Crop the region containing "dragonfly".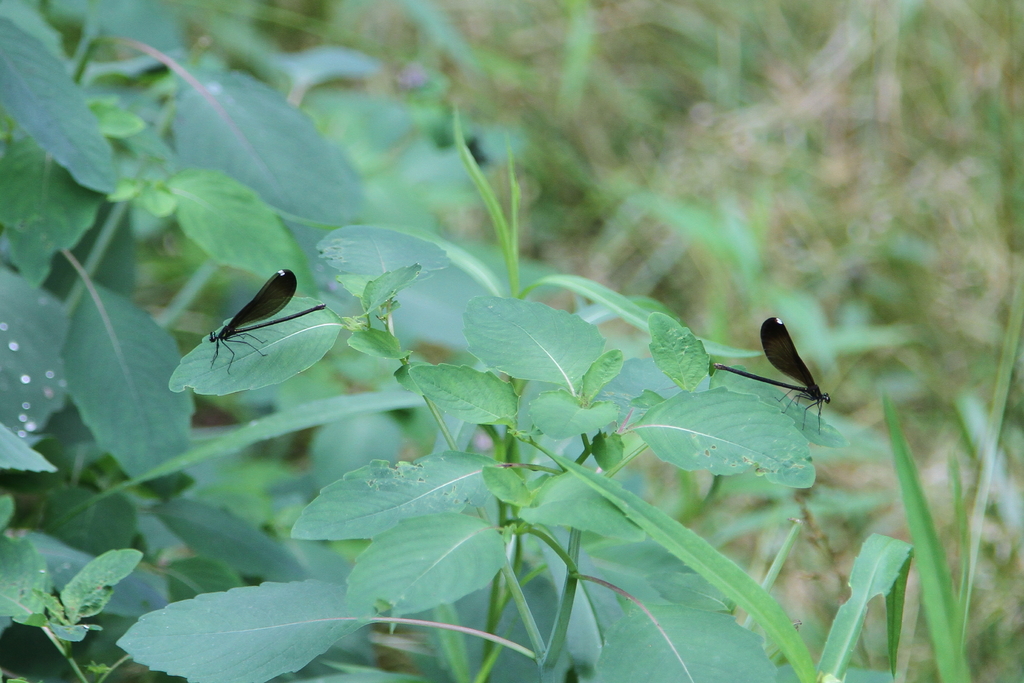
Crop region: 705/315/836/438.
